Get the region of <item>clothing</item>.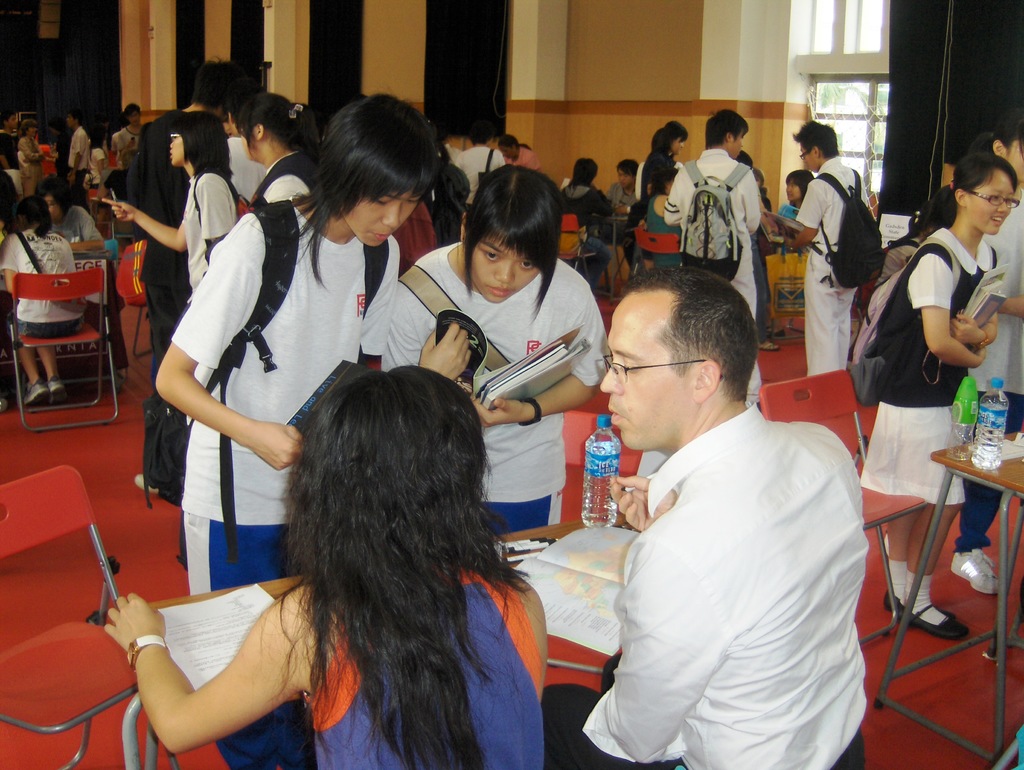
[52, 206, 102, 243].
